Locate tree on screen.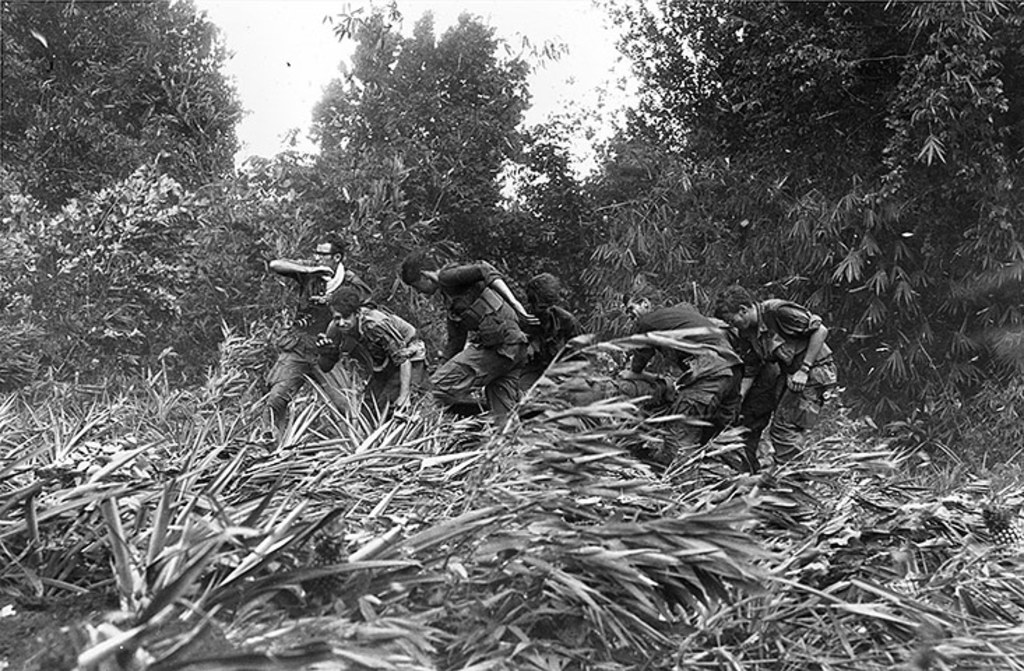
On screen at x1=0, y1=0, x2=244, y2=193.
